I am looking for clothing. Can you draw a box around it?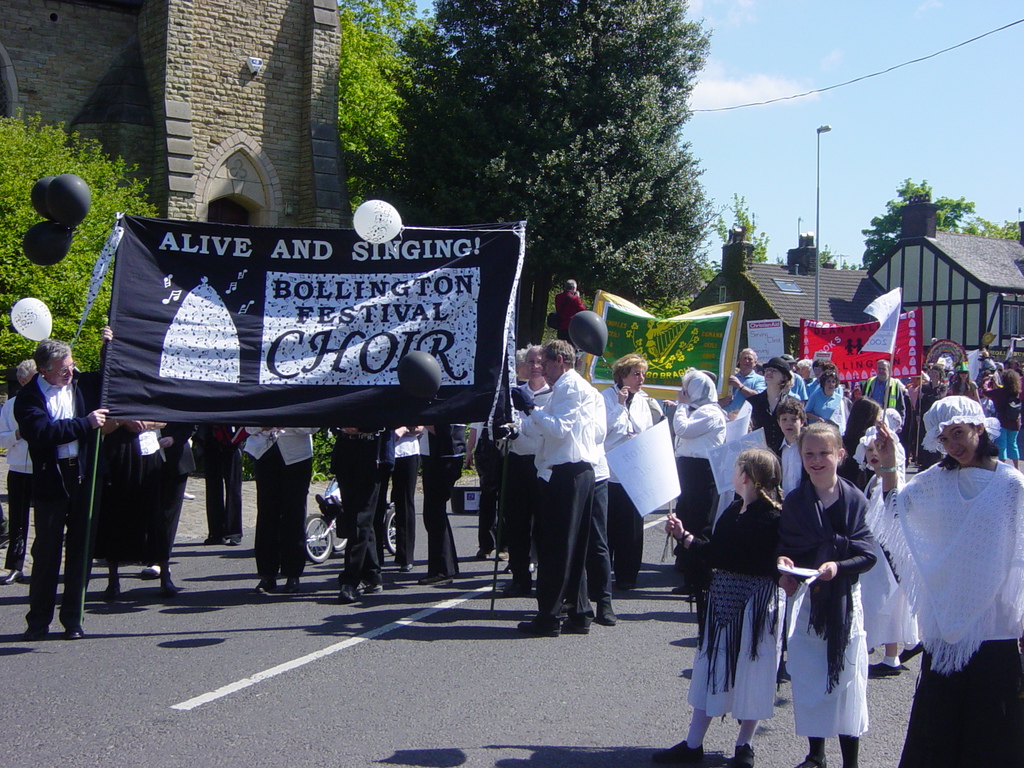
Sure, the bounding box is <region>774, 467, 879, 736</region>.
